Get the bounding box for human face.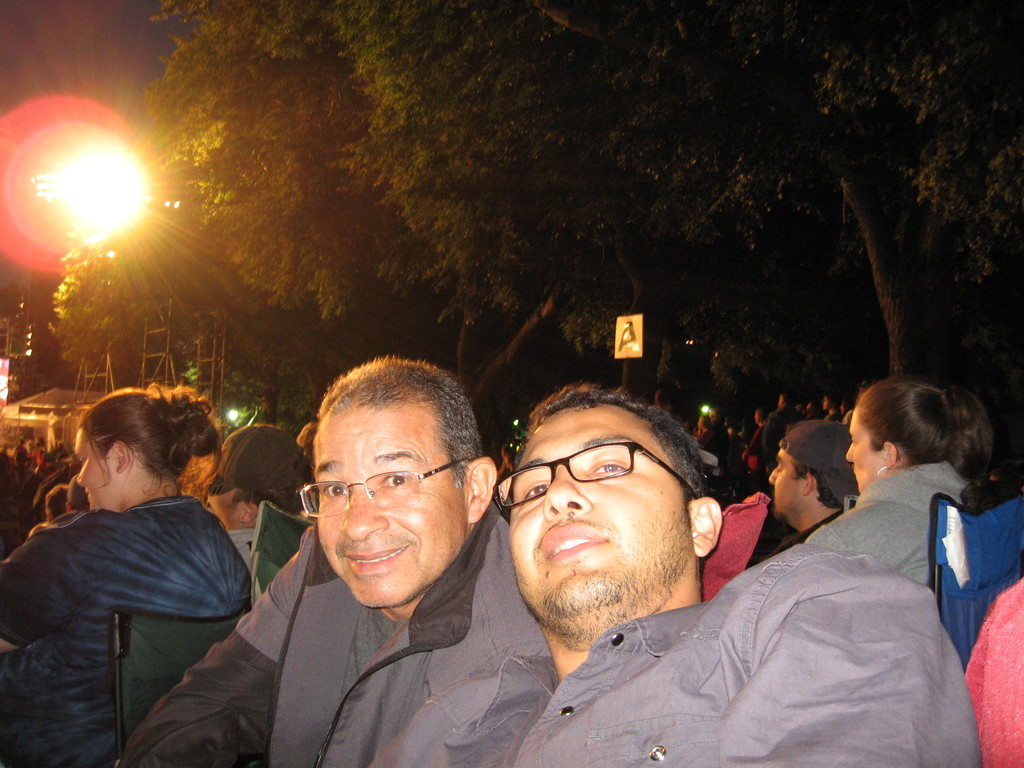
bbox=(506, 402, 682, 614).
